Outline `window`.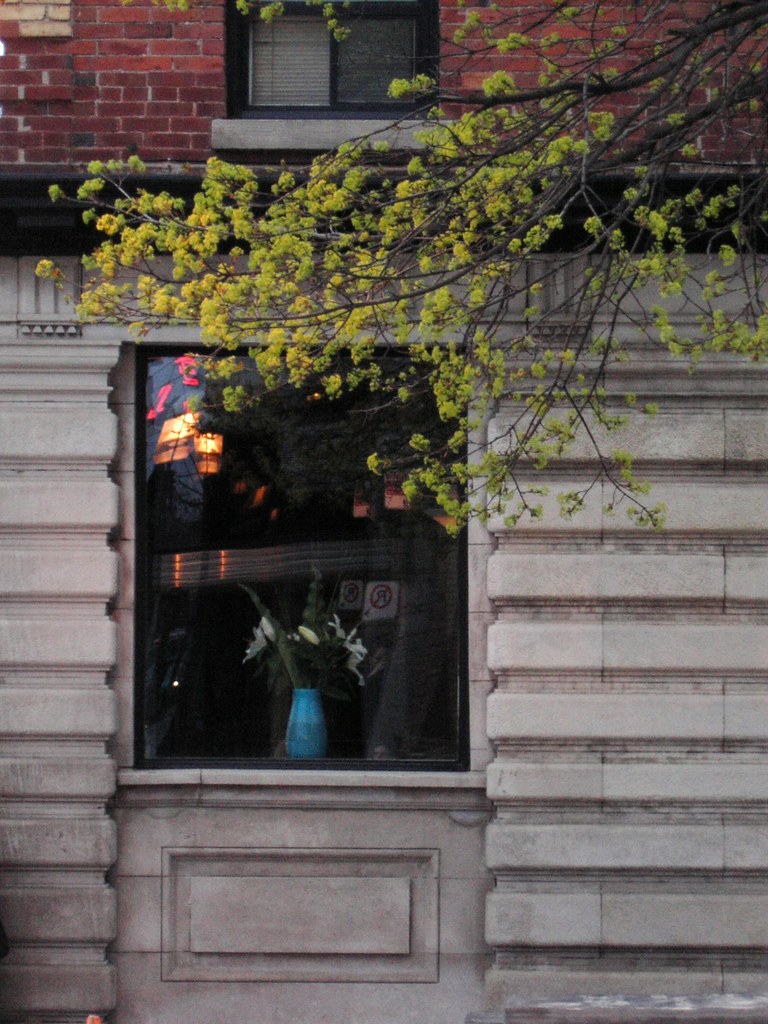
Outline: detection(111, 355, 483, 797).
